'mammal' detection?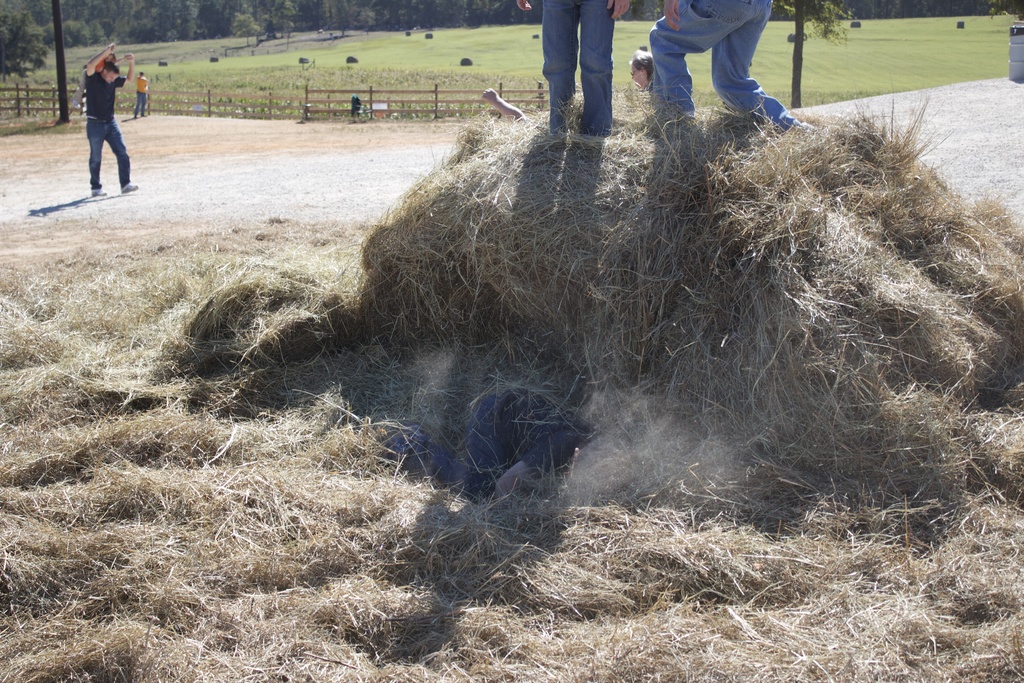
(left=481, top=87, right=527, bottom=126)
